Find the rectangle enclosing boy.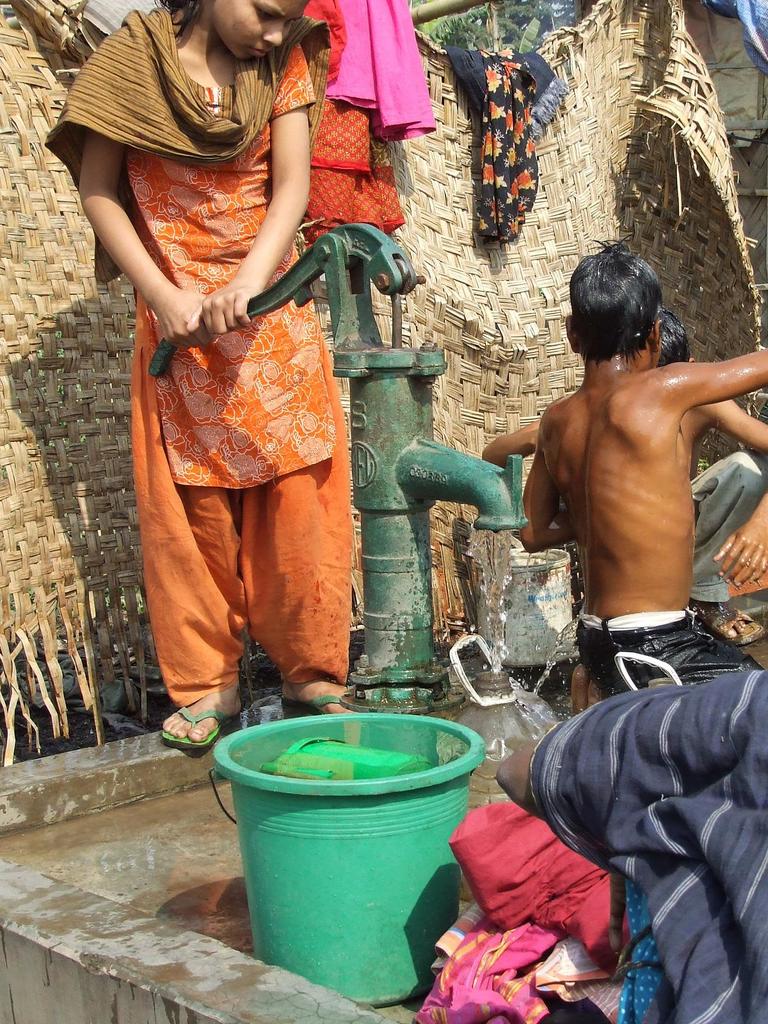
474/305/767/643.
